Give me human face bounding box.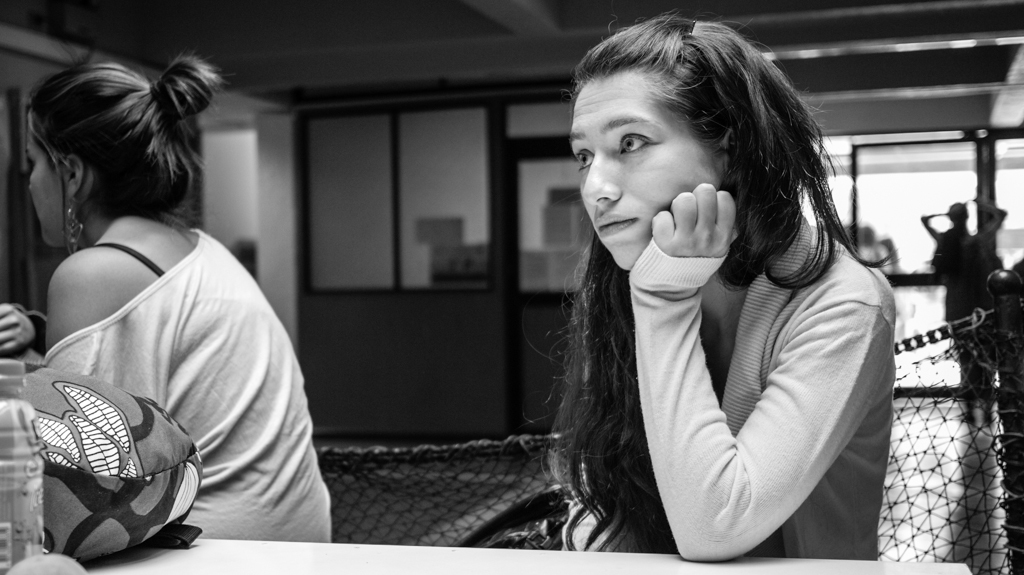
[27, 101, 78, 244].
